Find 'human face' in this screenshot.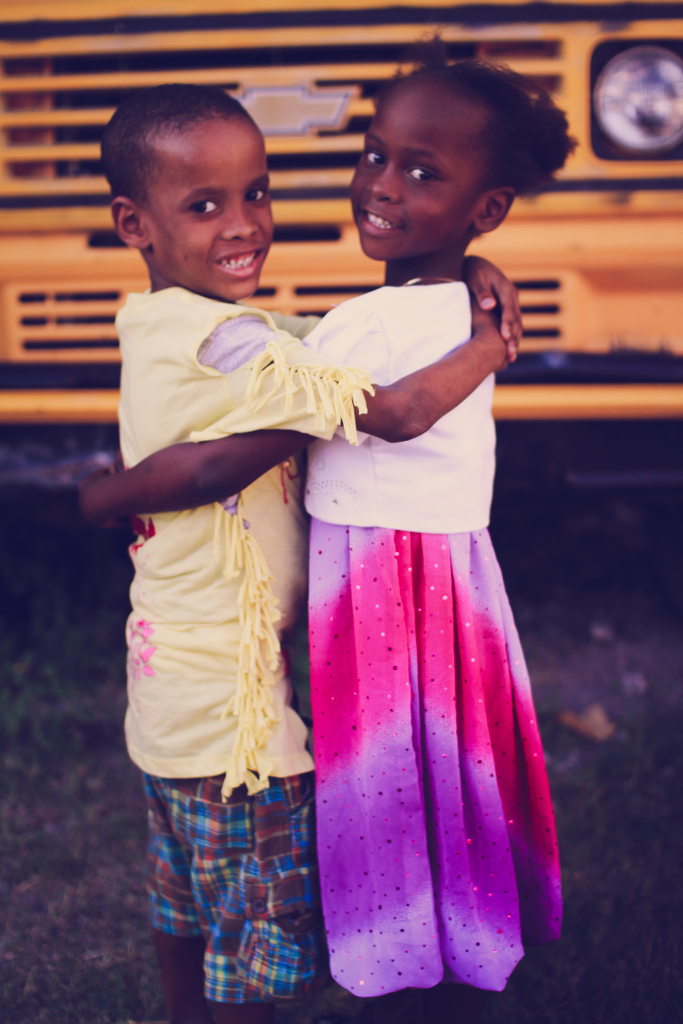
The bounding box for 'human face' is crop(150, 114, 276, 298).
